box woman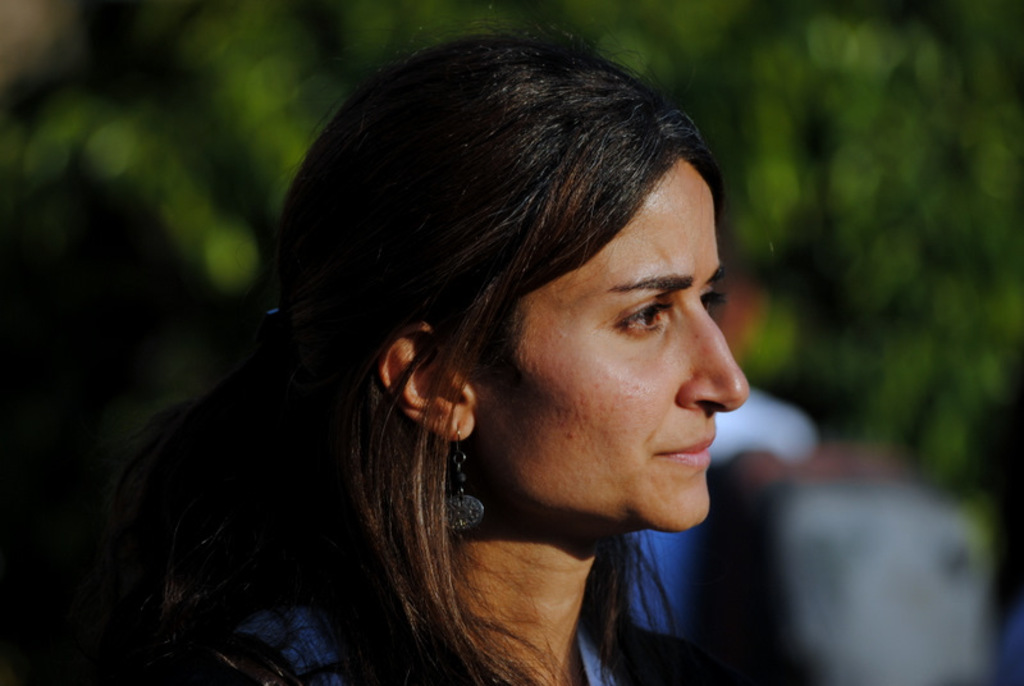
102, 44, 797, 685
